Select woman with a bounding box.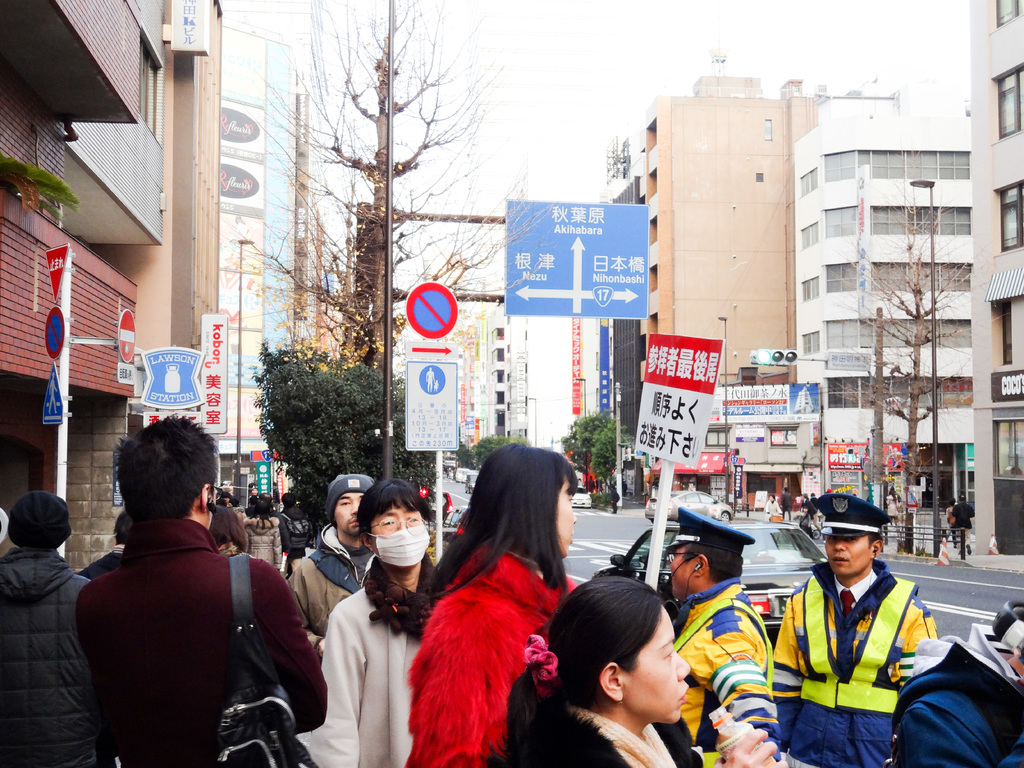
bbox(480, 577, 787, 767).
